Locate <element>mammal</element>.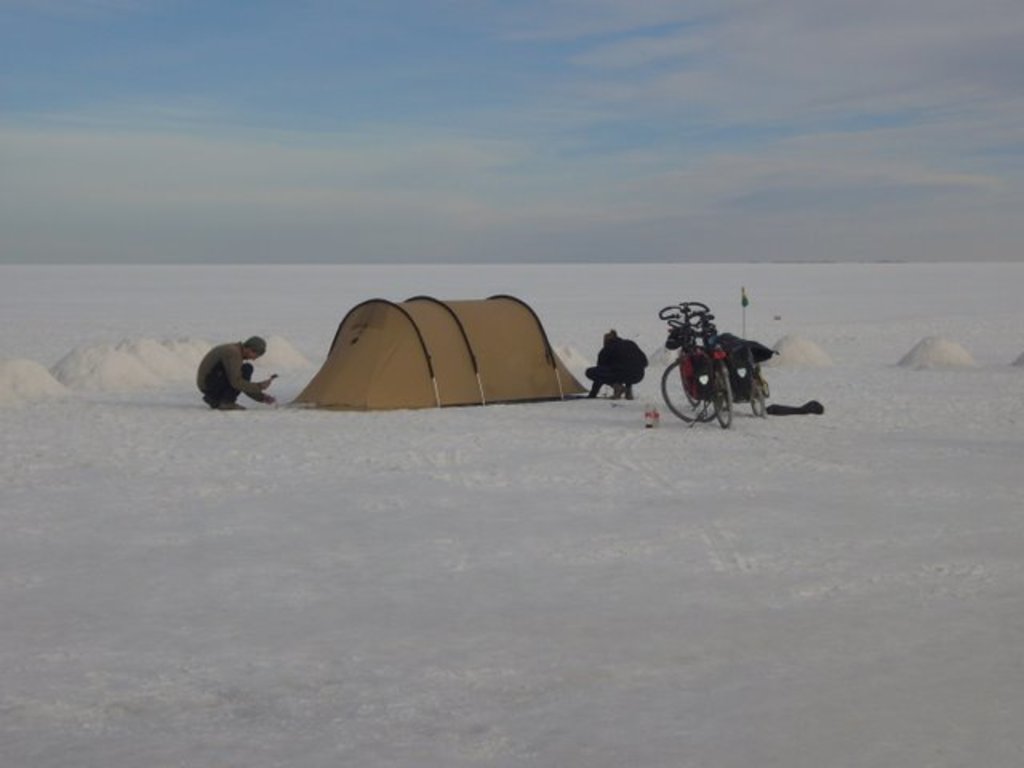
Bounding box: crop(581, 331, 651, 400).
